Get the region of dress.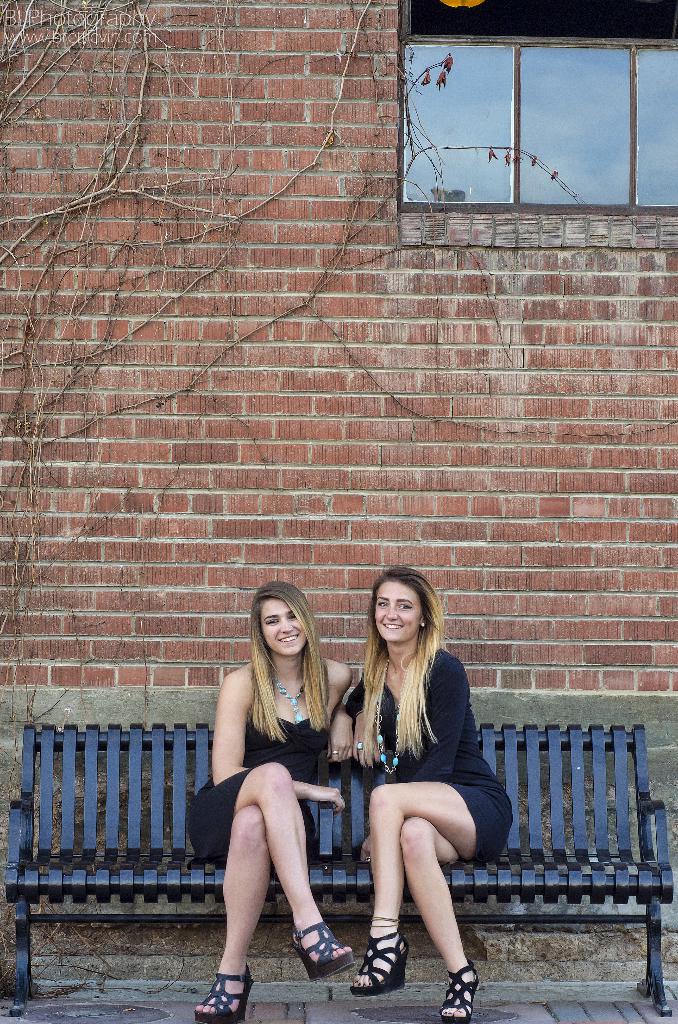
x1=182 y1=707 x2=325 y2=870.
